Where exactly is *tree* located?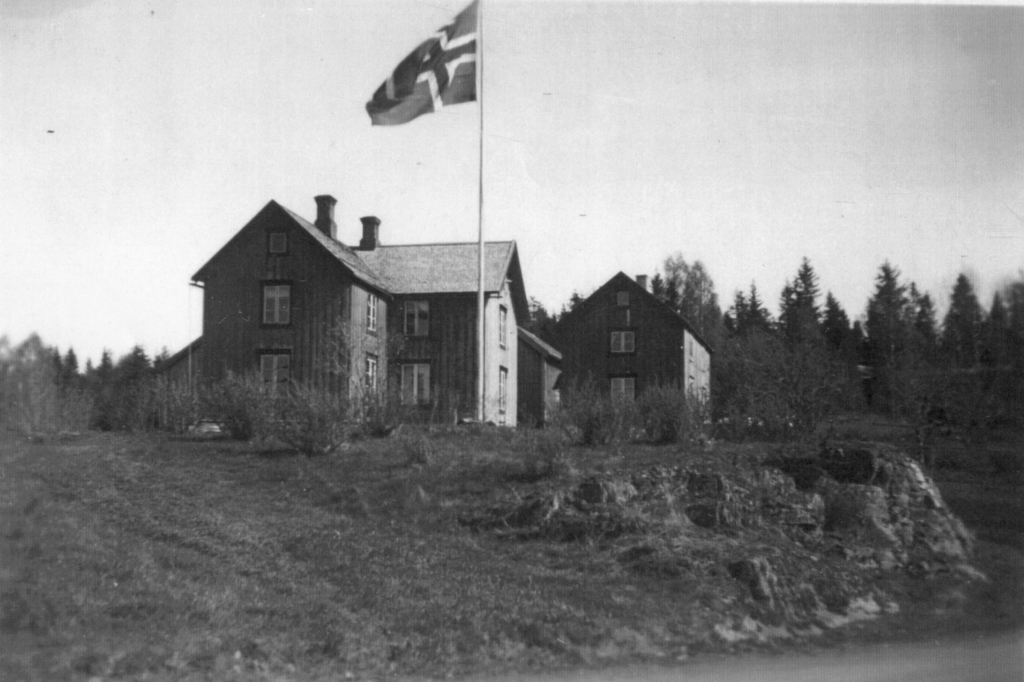
Its bounding box is bbox=(990, 275, 1023, 367).
